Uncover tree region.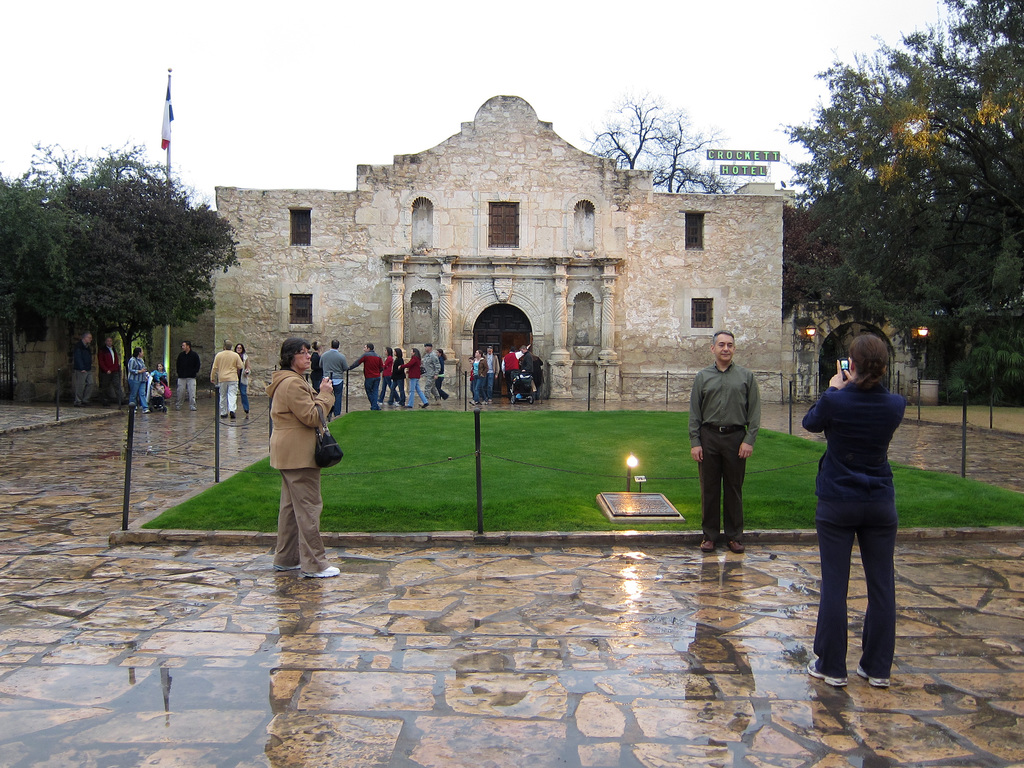
Uncovered: <bbox>785, 0, 1023, 410</bbox>.
